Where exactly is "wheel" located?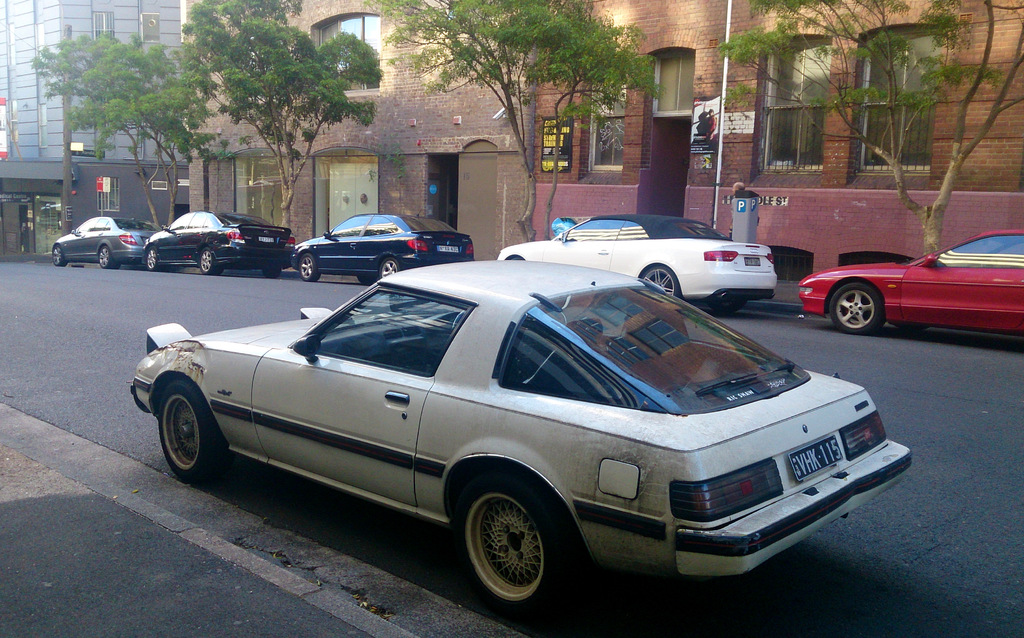
Its bounding box is locate(826, 282, 883, 336).
